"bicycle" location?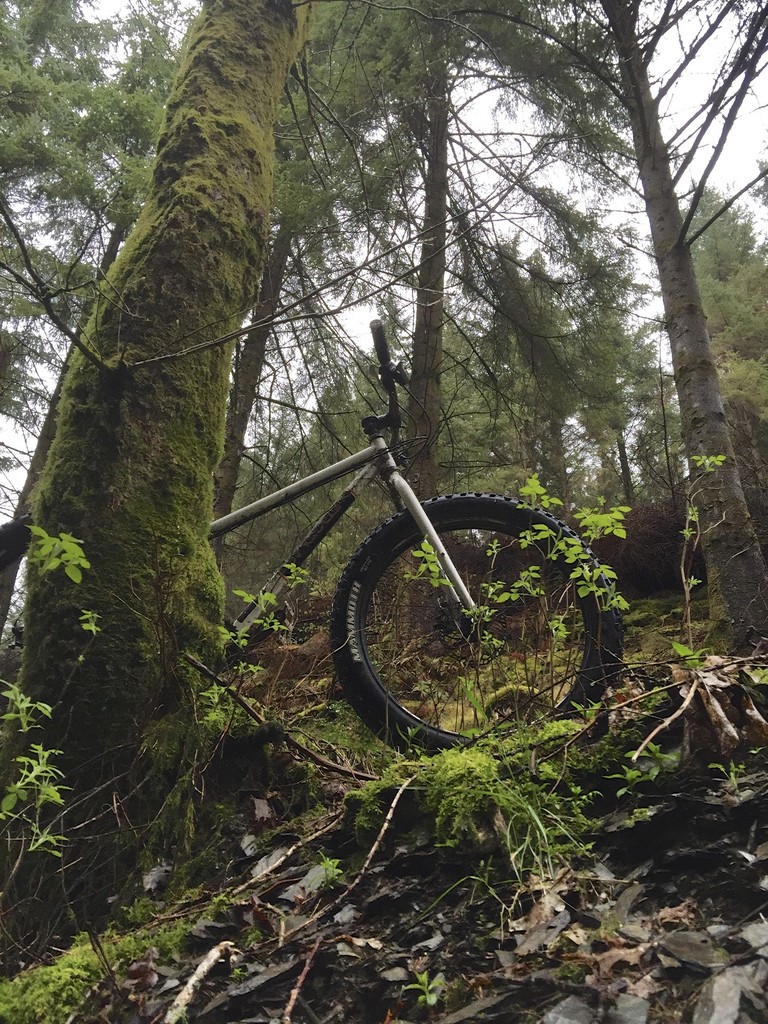
l=0, t=321, r=620, b=758
